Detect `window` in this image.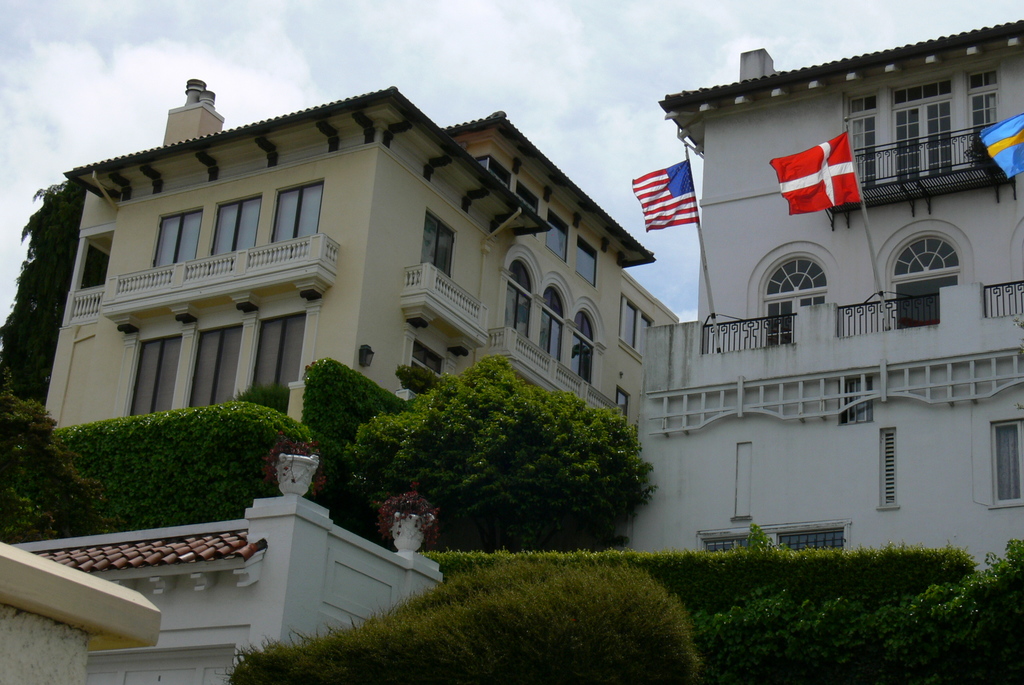
Detection: [989, 424, 1023, 509].
